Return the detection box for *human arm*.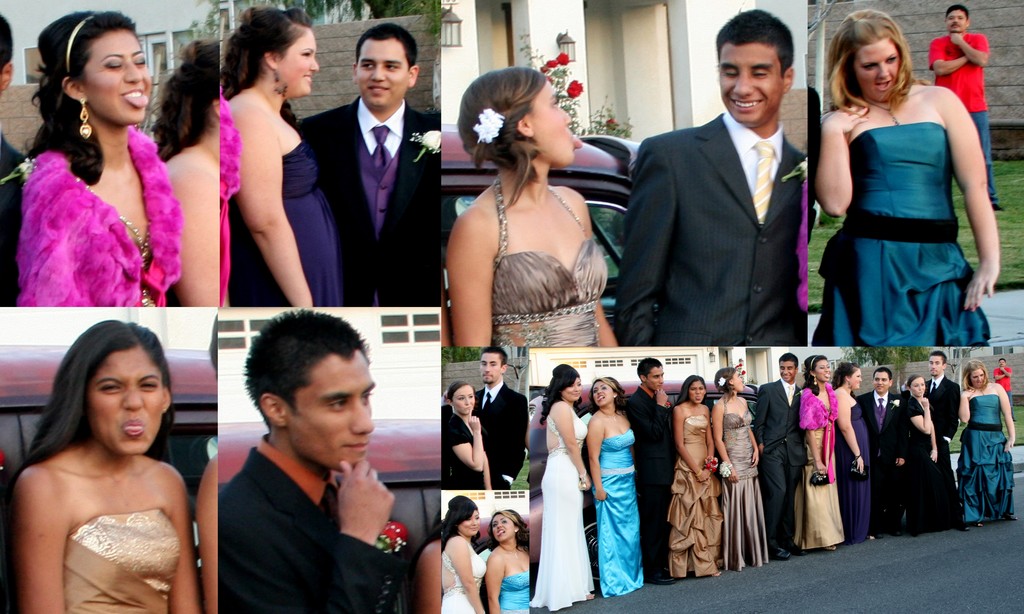
BBox(230, 93, 315, 300).
